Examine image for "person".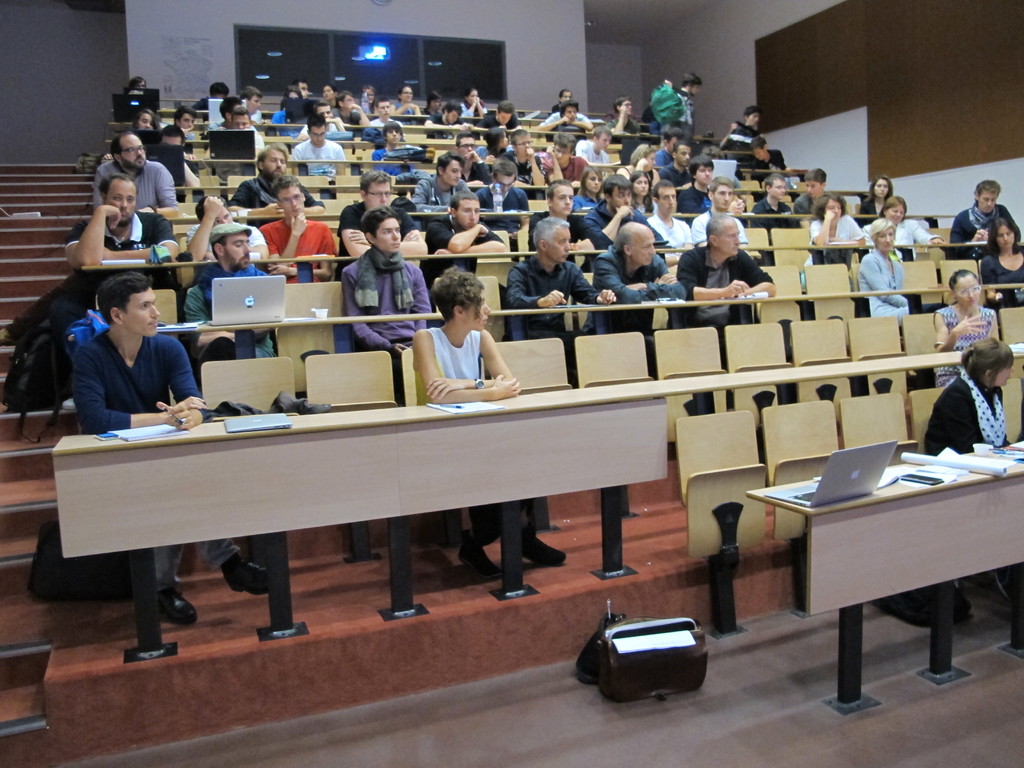
Examination result: detection(922, 330, 1020, 454).
